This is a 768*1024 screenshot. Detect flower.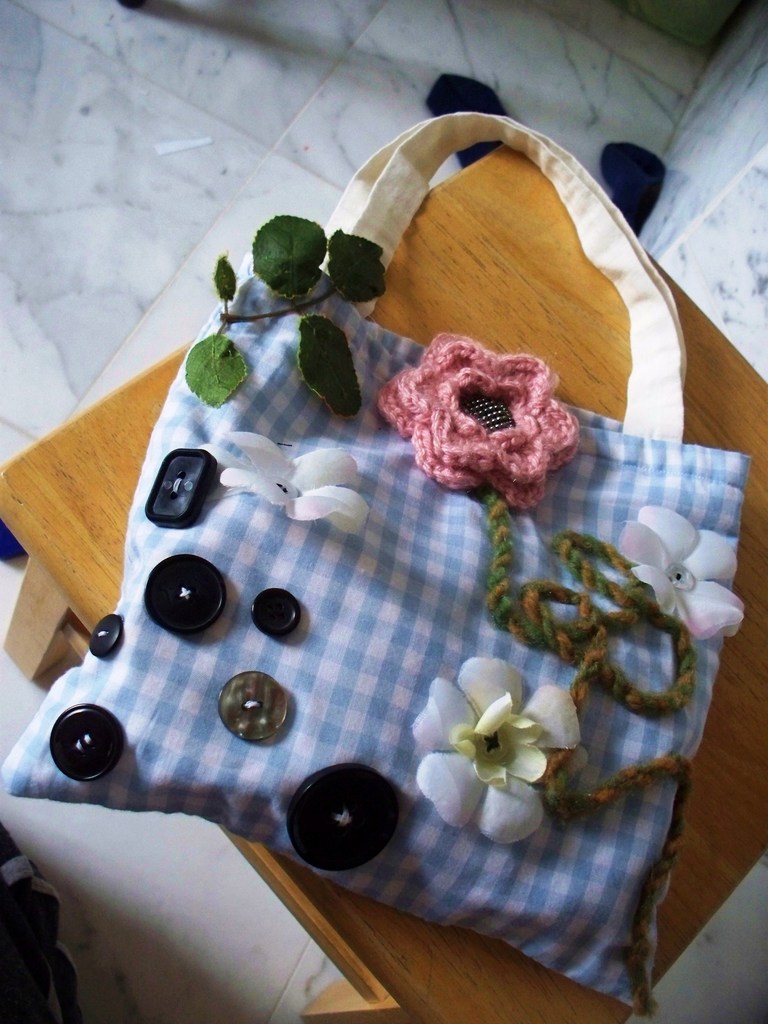
{"x1": 623, "y1": 503, "x2": 754, "y2": 631}.
